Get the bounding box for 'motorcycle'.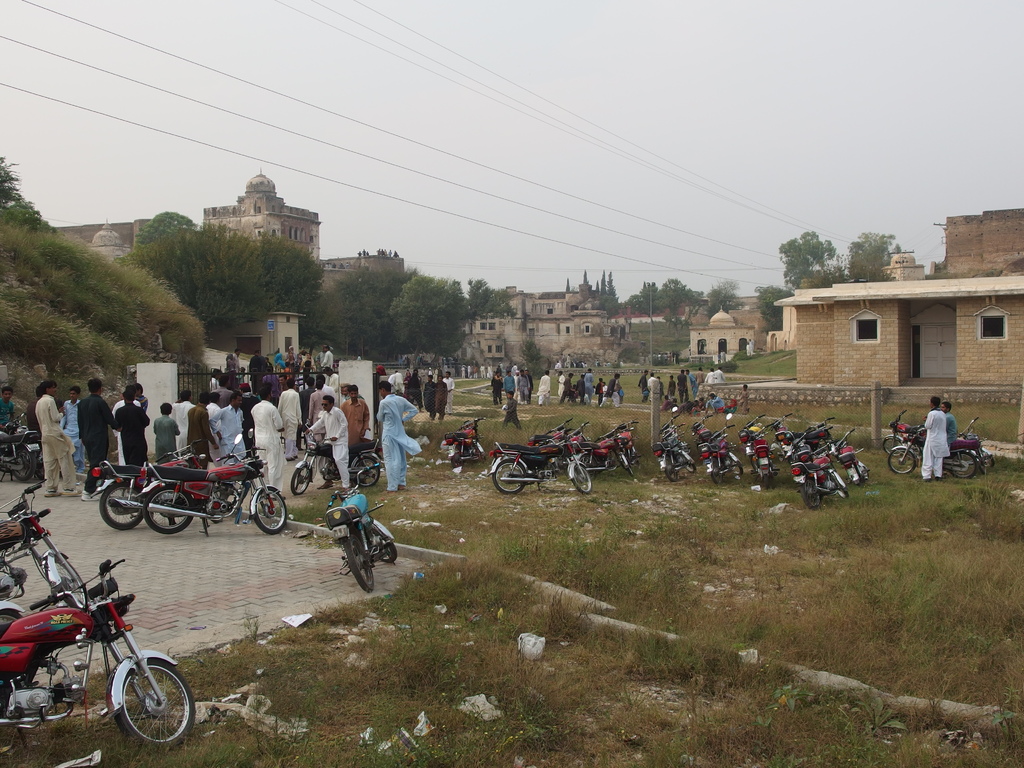
BBox(654, 403, 692, 481).
